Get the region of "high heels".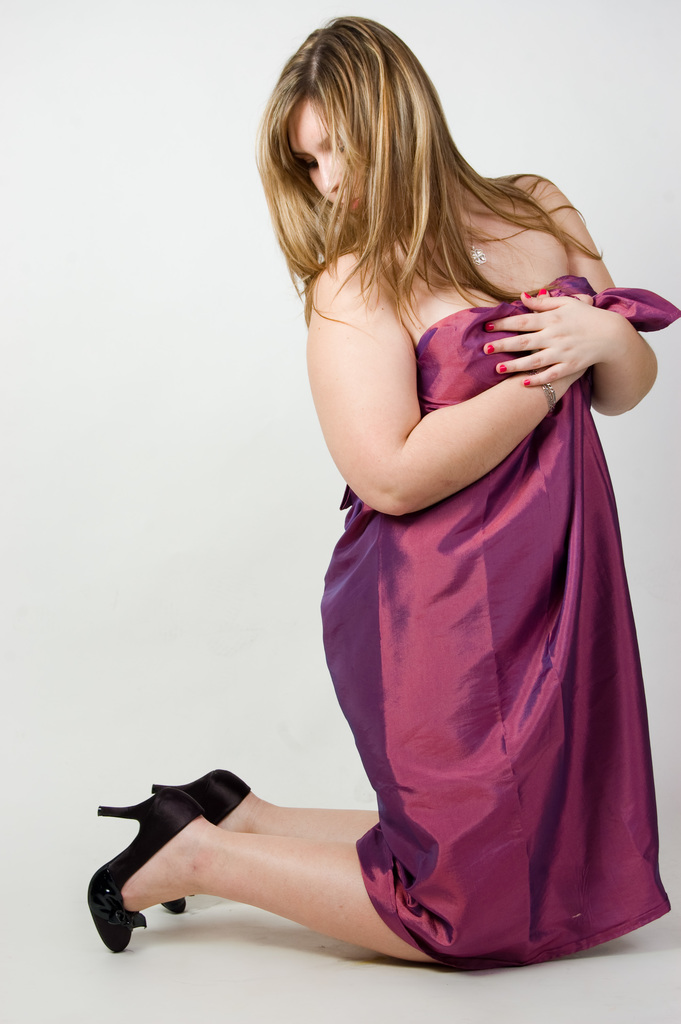
85 789 197 963.
